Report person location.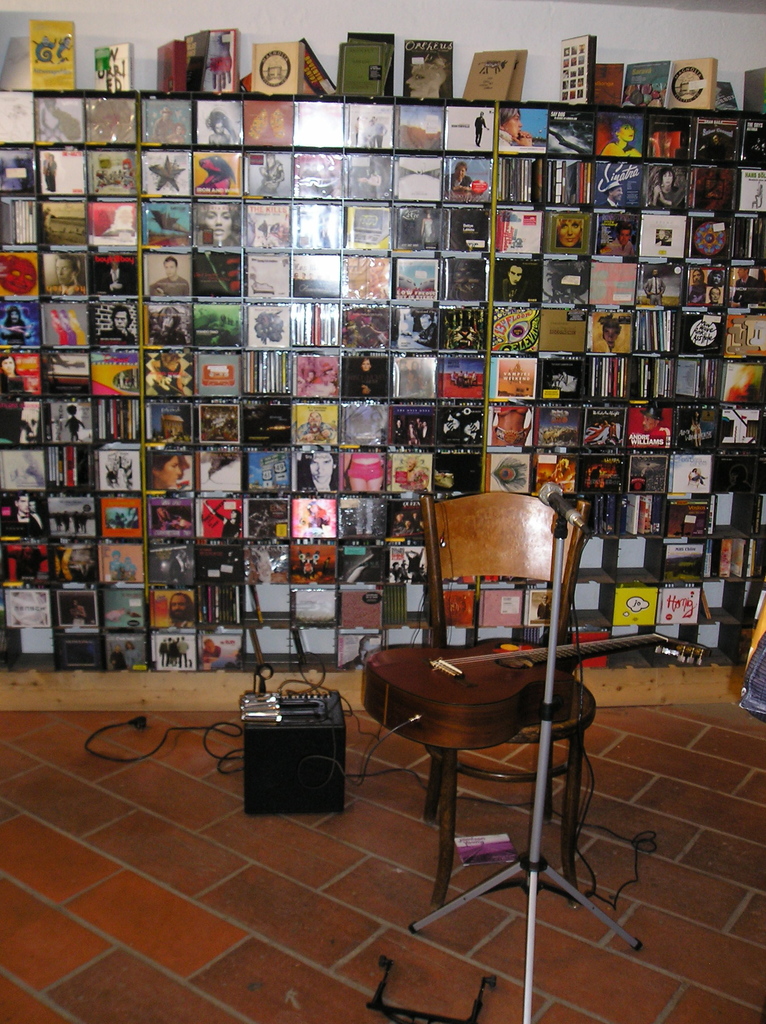
Report: (x1=754, y1=136, x2=765, y2=159).
